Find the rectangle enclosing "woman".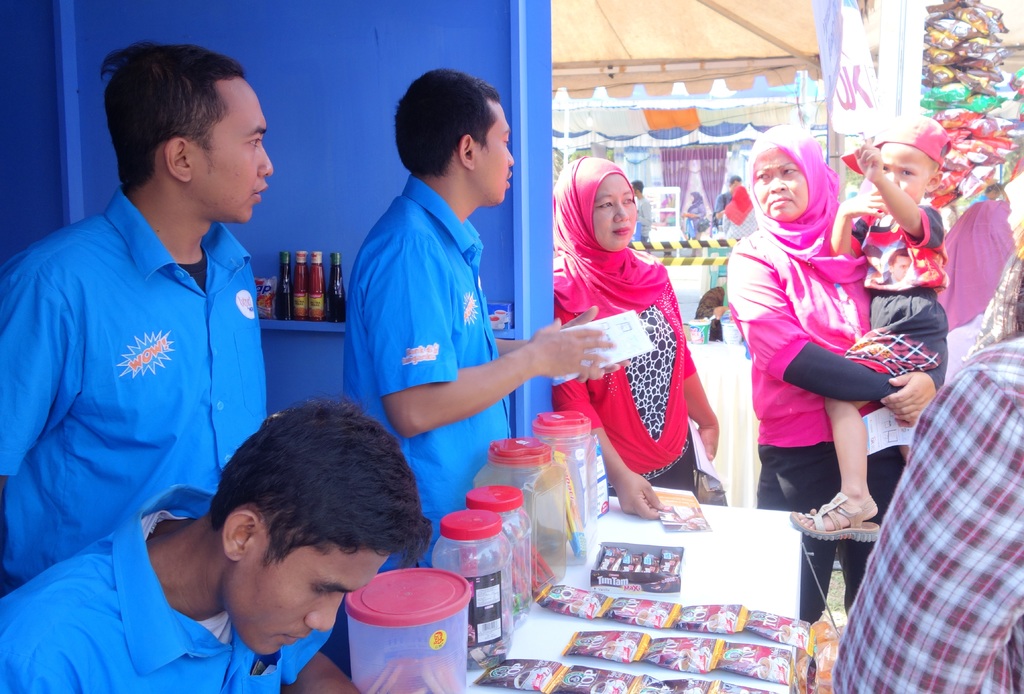
[x1=564, y1=154, x2=723, y2=524].
